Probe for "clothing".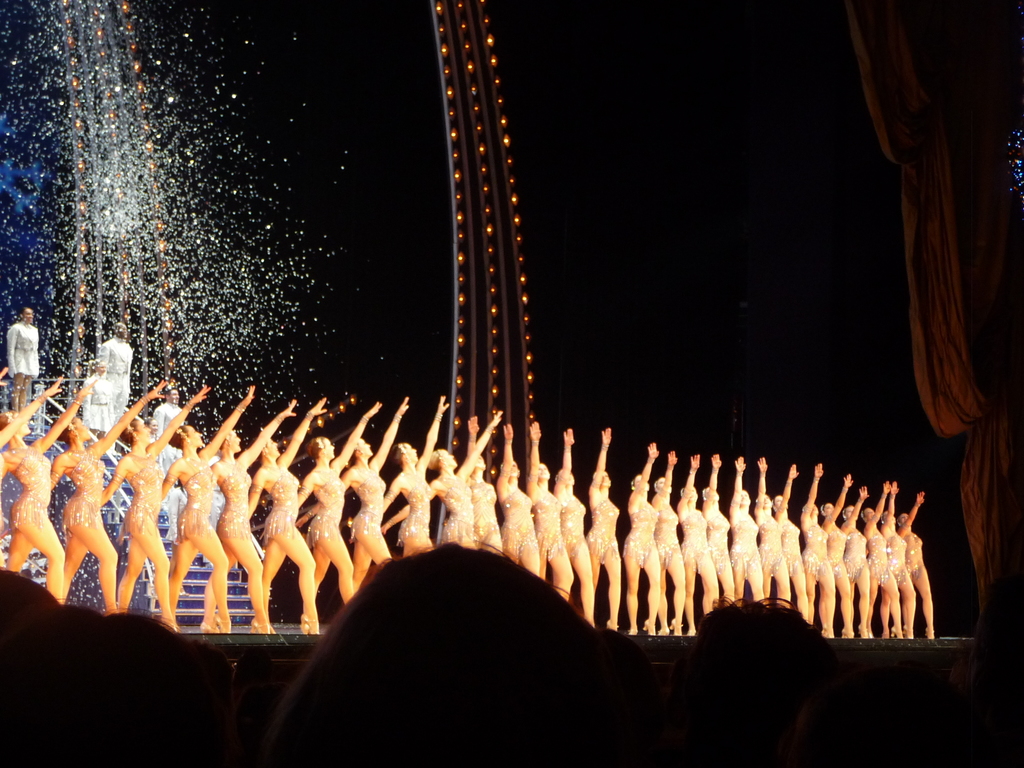
Probe result: (x1=774, y1=521, x2=797, y2=574).
